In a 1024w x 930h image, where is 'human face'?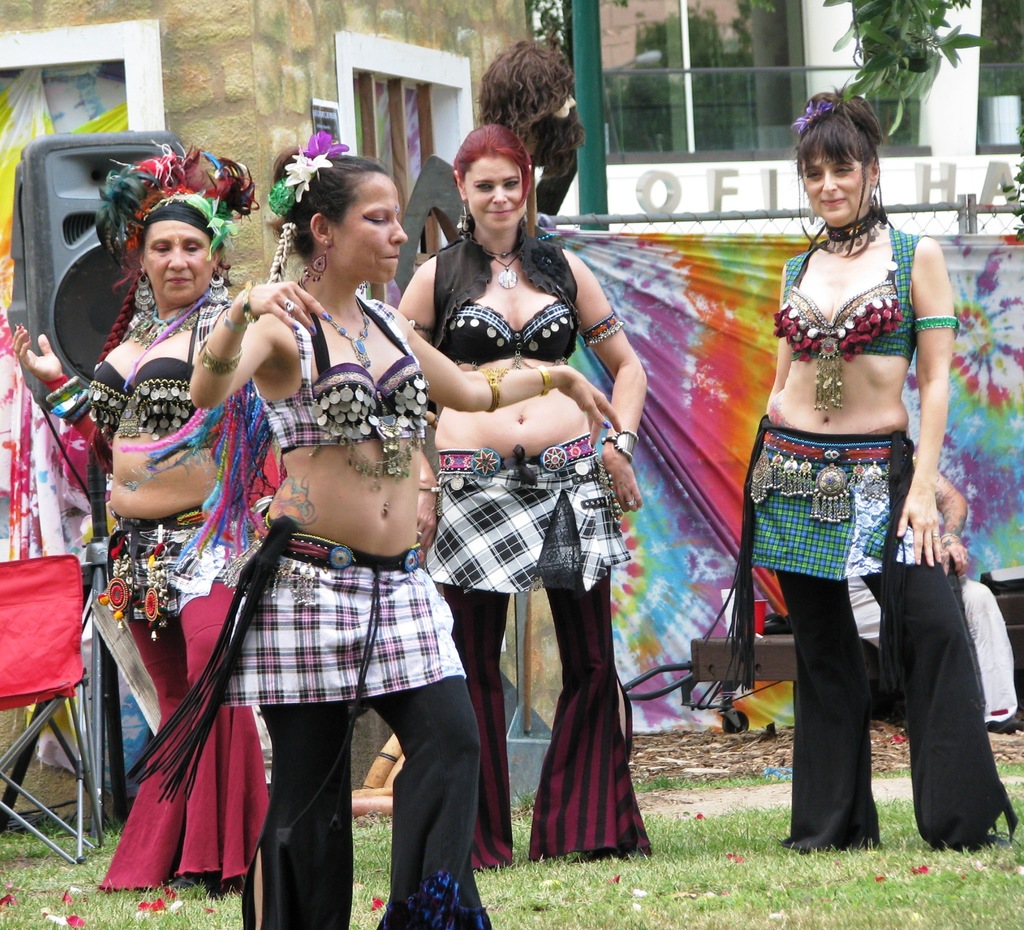
select_region(804, 163, 871, 226).
